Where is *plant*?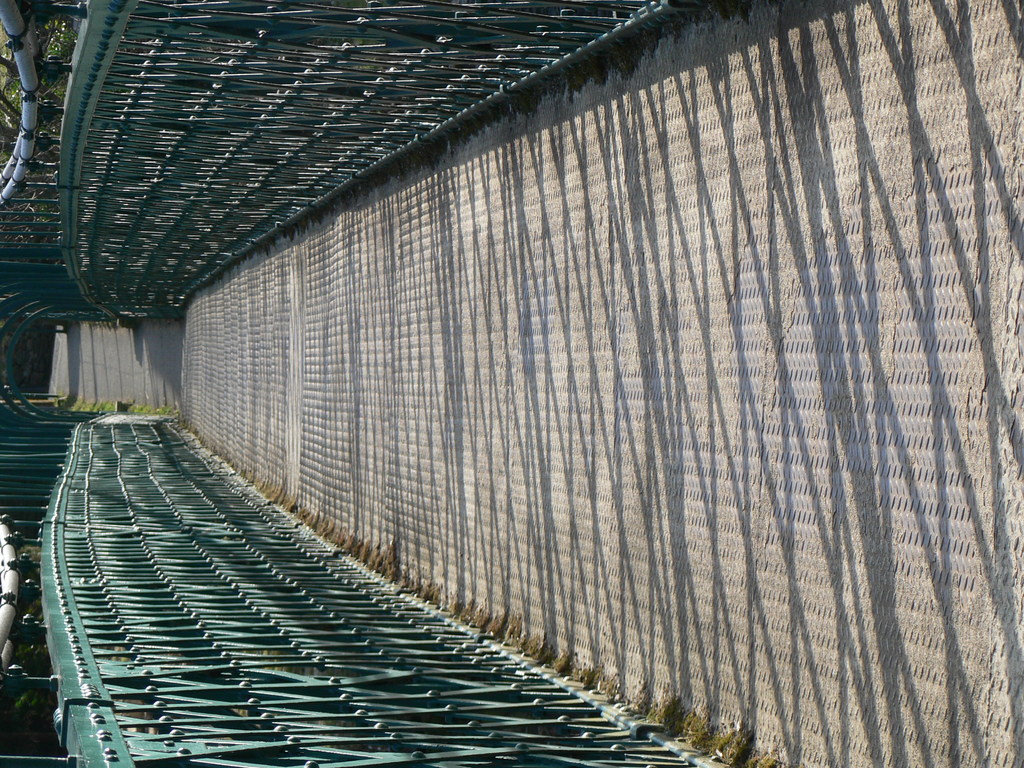
rect(683, 705, 710, 752).
